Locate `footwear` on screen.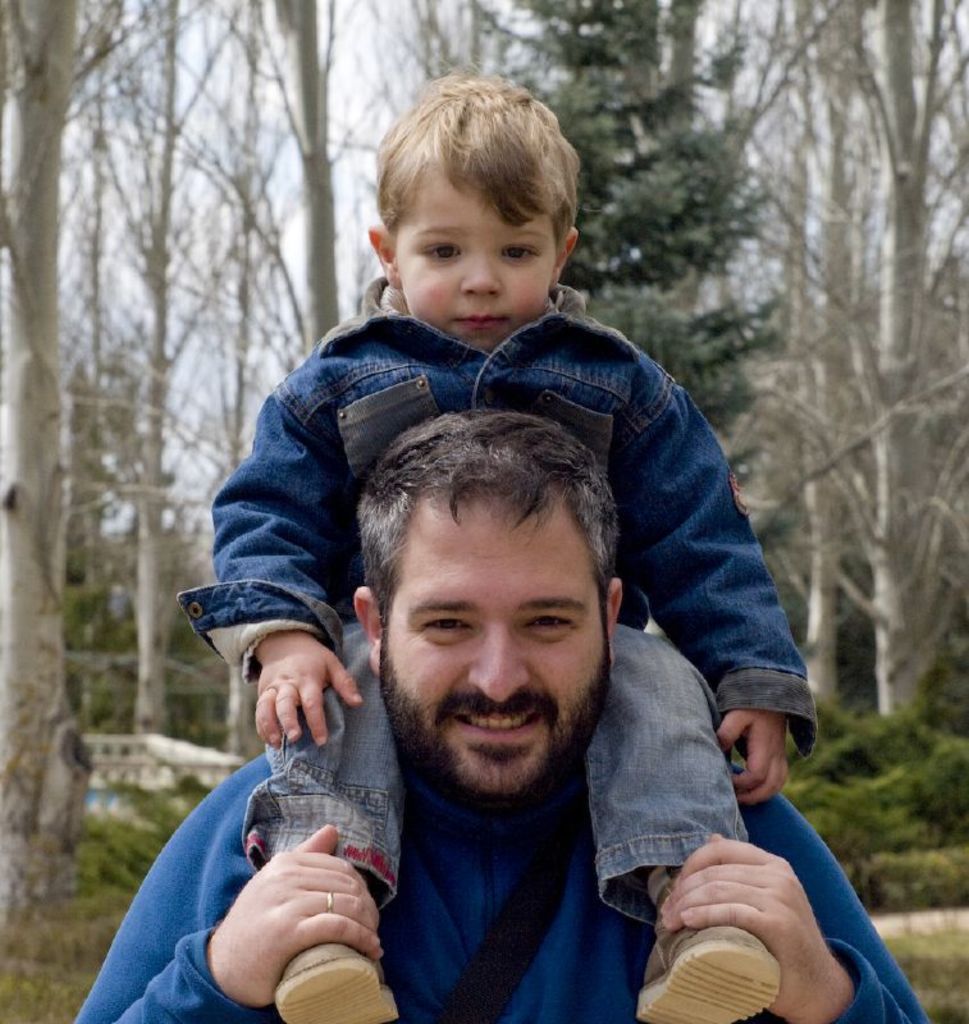
On screen at pyautogui.locateOnScreen(269, 942, 402, 1023).
